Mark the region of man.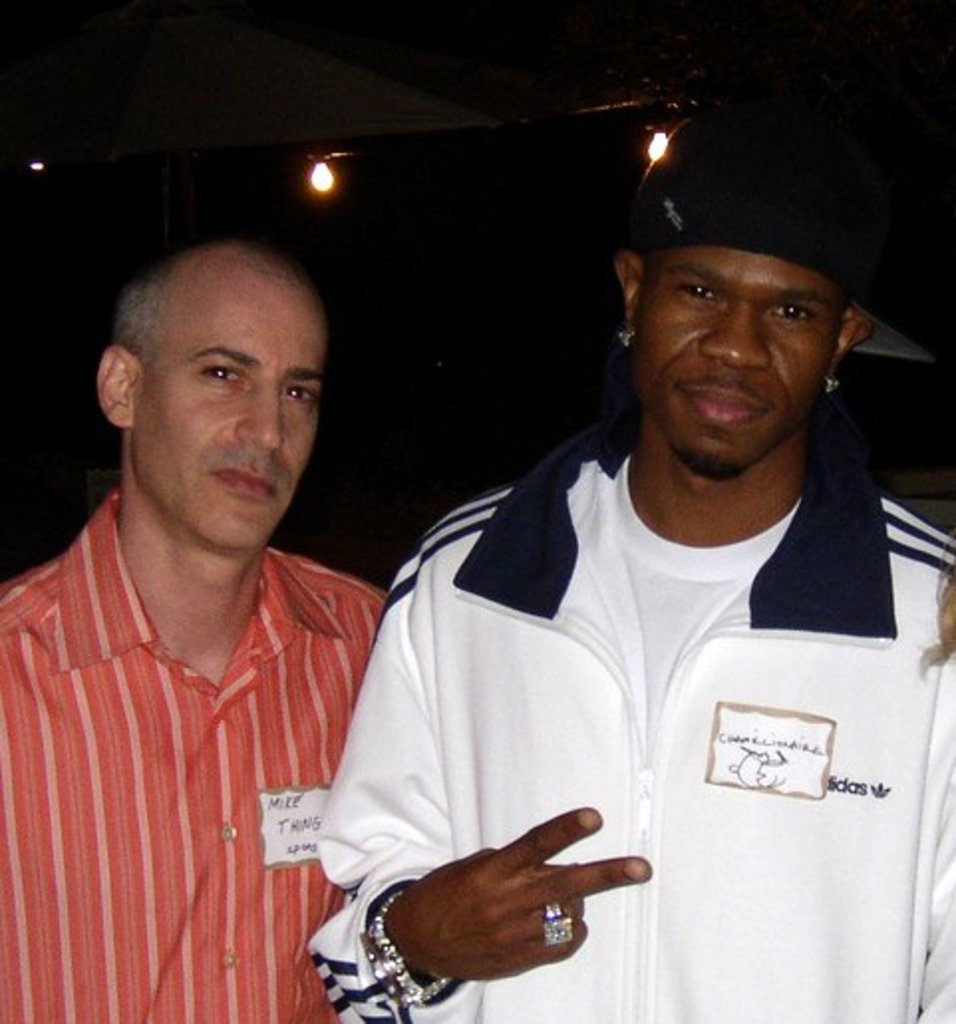
Region: 0,241,386,1022.
